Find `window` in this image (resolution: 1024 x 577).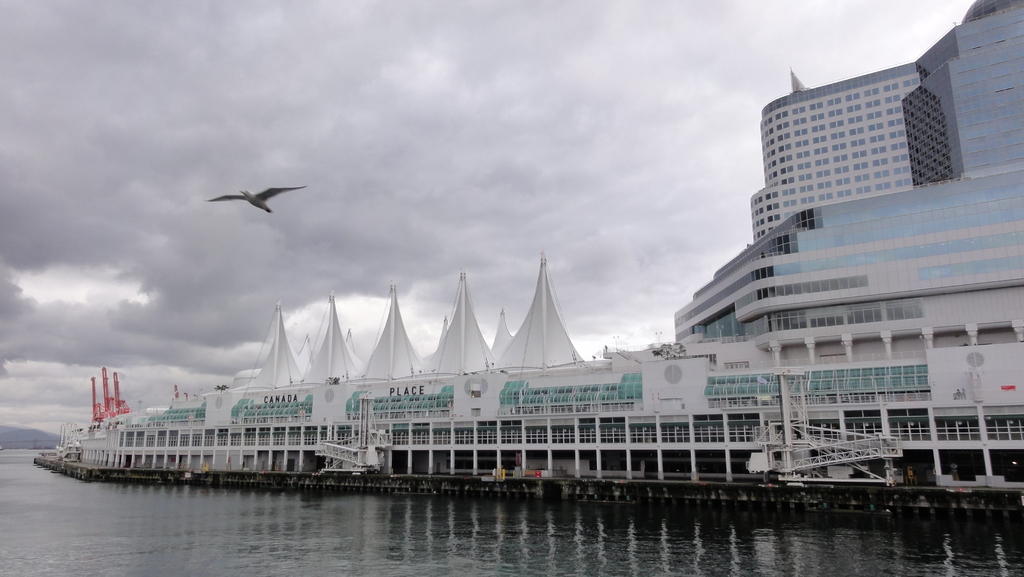
[778,175,795,183].
